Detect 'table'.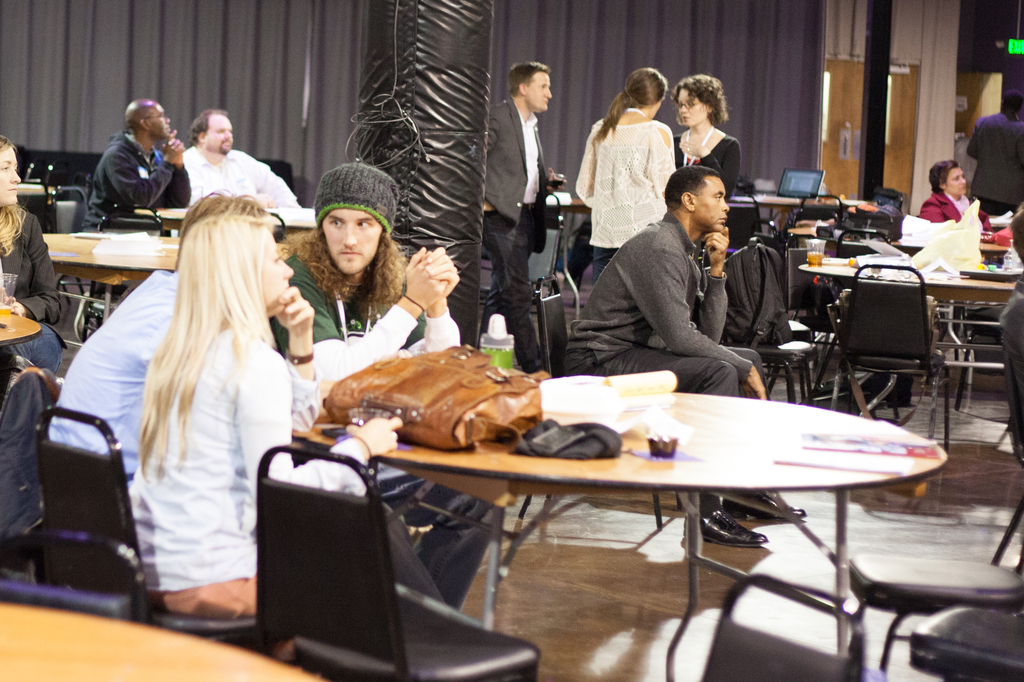
Detected at x1=0, y1=603, x2=330, y2=681.
